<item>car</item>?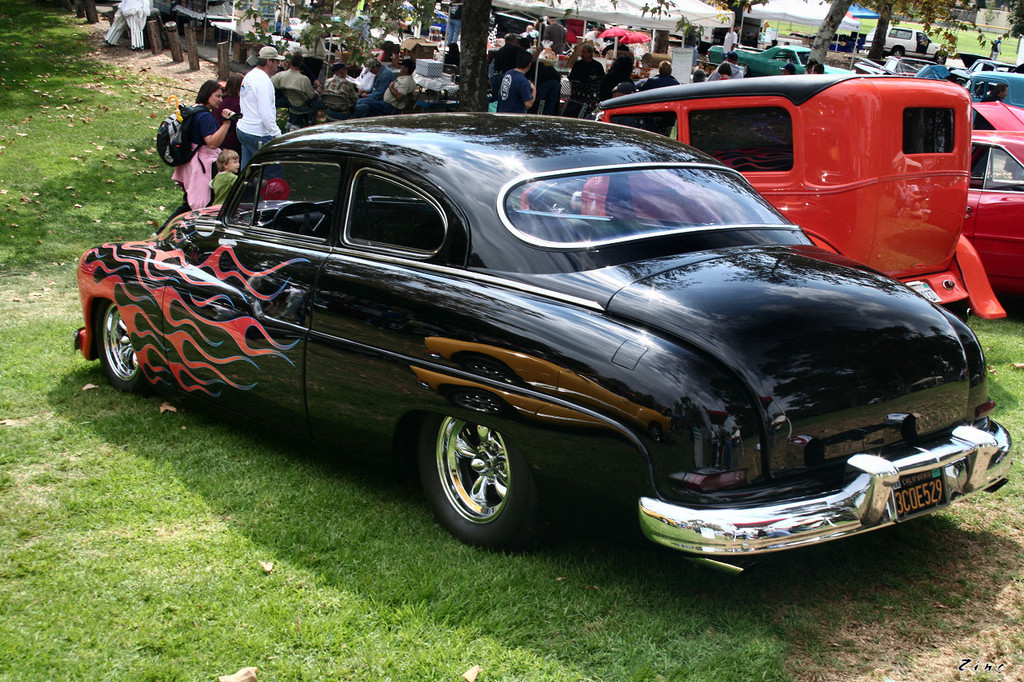
bbox=(957, 70, 1023, 110)
